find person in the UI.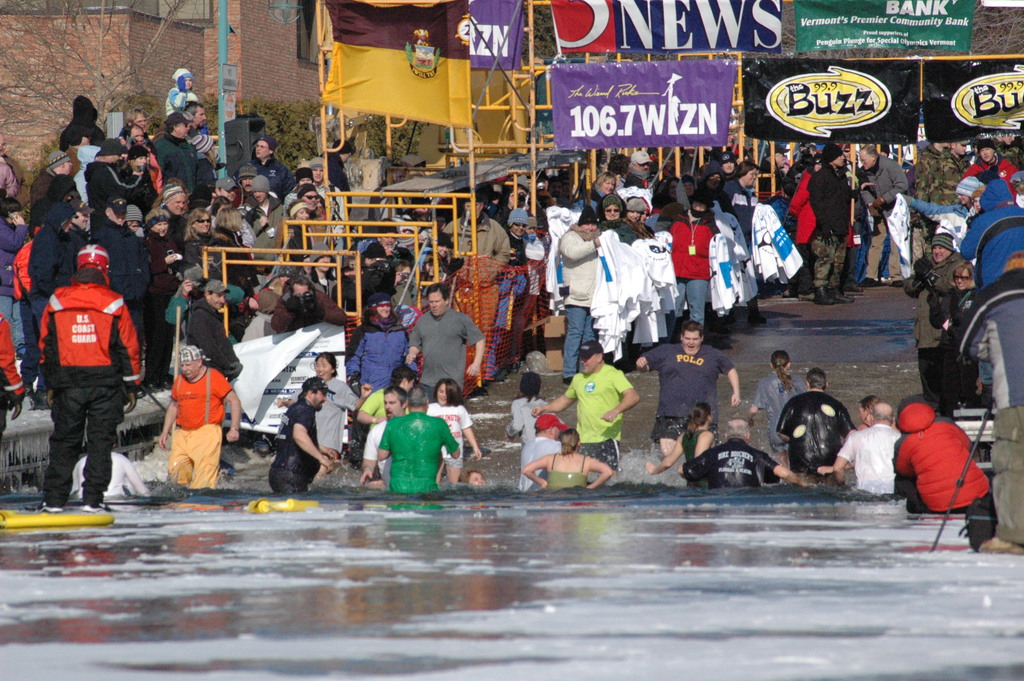
UI element at {"x1": 347, "y1": 238, "x2": 398, "y2": 297}.
